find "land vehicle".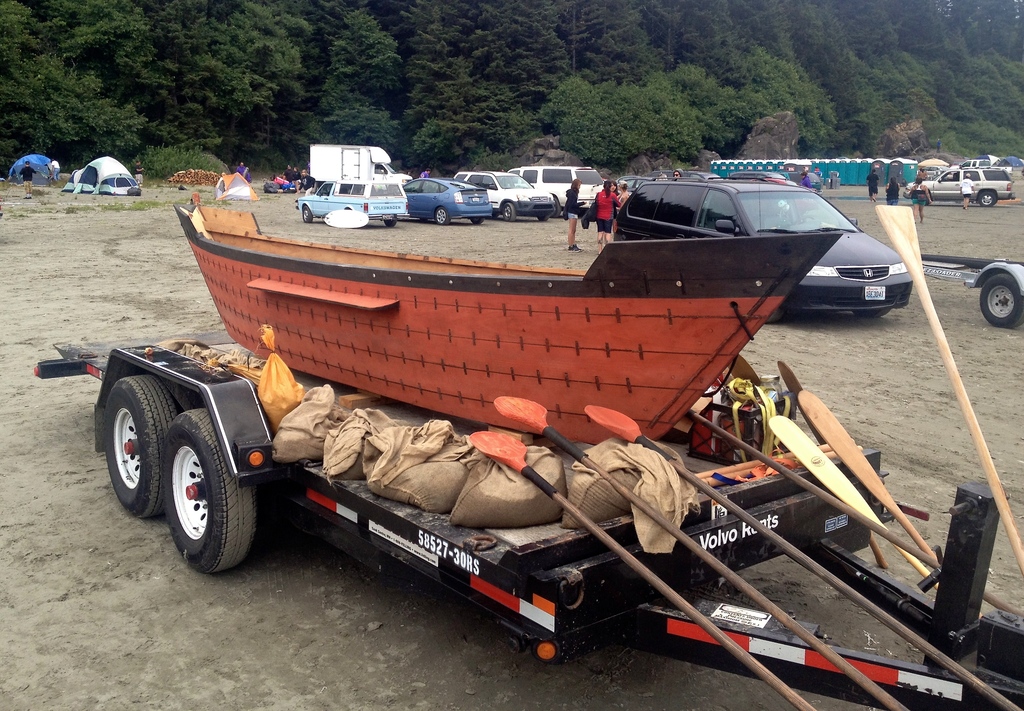
locate(961, 158, 991, 169).
